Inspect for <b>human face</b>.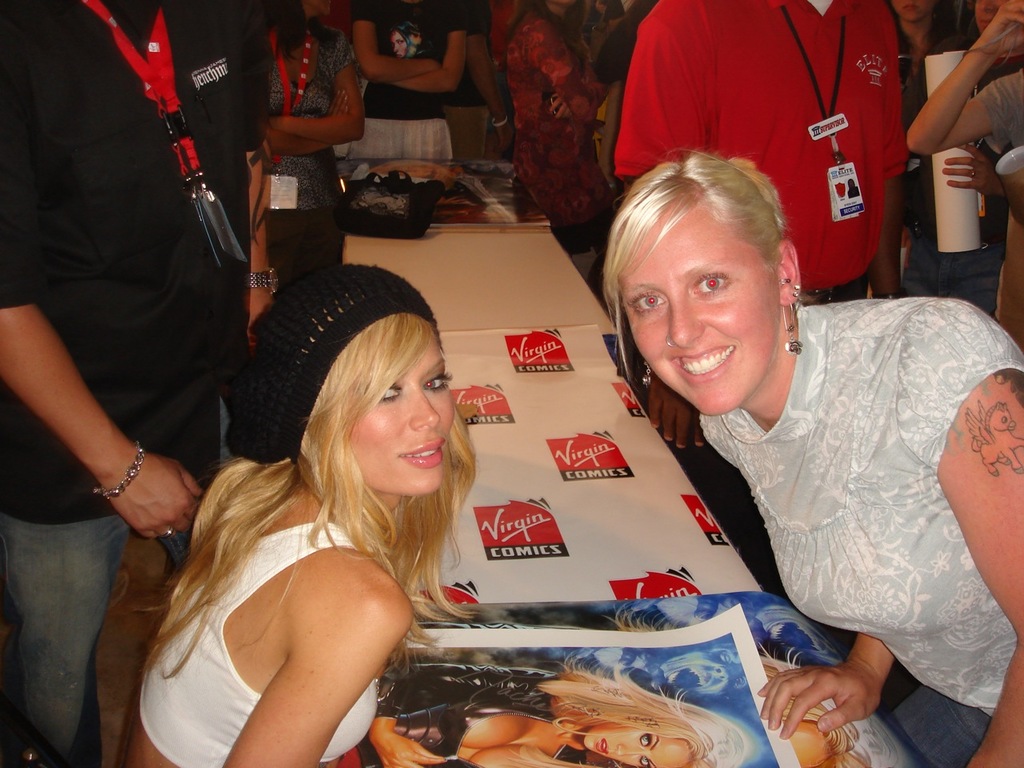
Inspection: pyautogui.locateOnScreen(974, 0, 1012, 34).
